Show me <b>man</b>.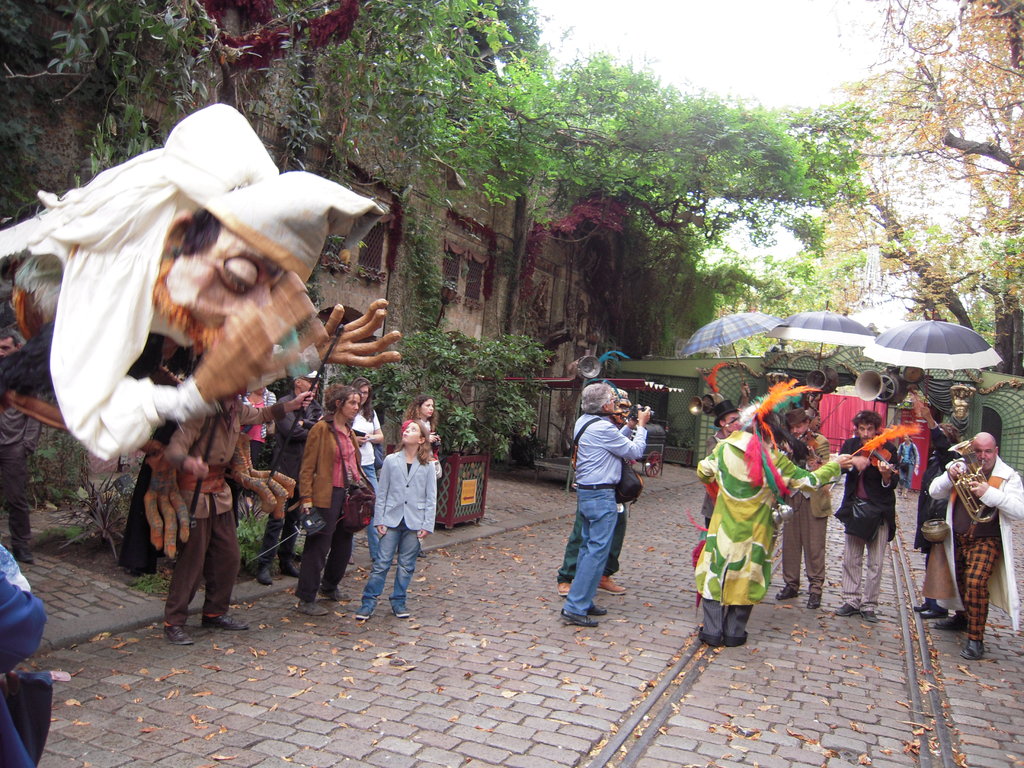
<b>man</b> is here: 554:388:646:599.
